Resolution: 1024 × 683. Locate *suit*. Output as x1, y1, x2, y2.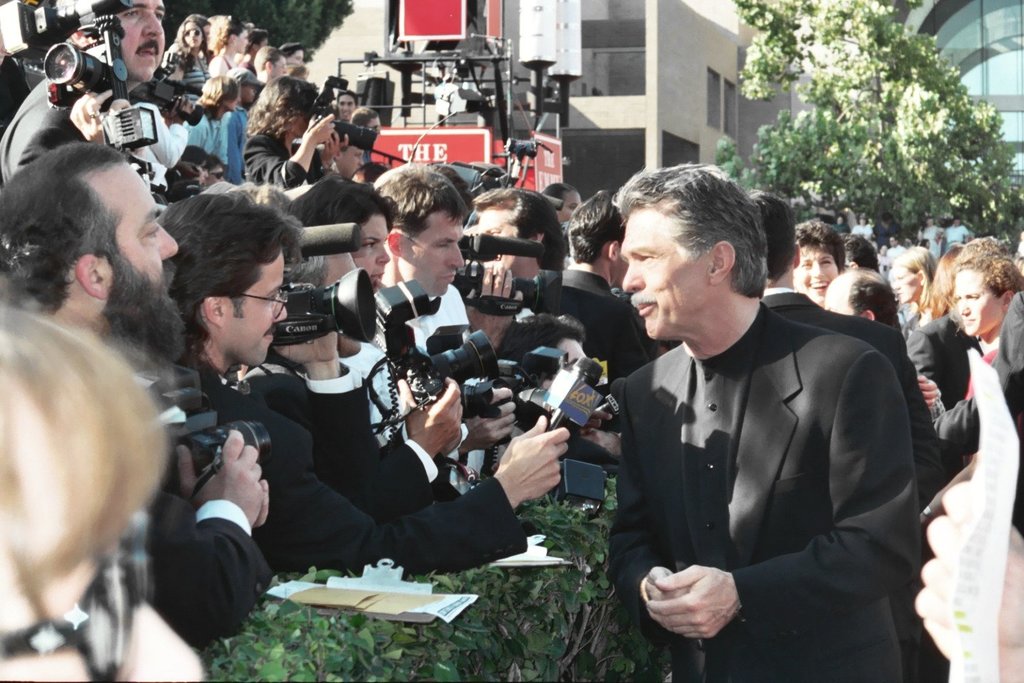
310, 372, 449, 524.
